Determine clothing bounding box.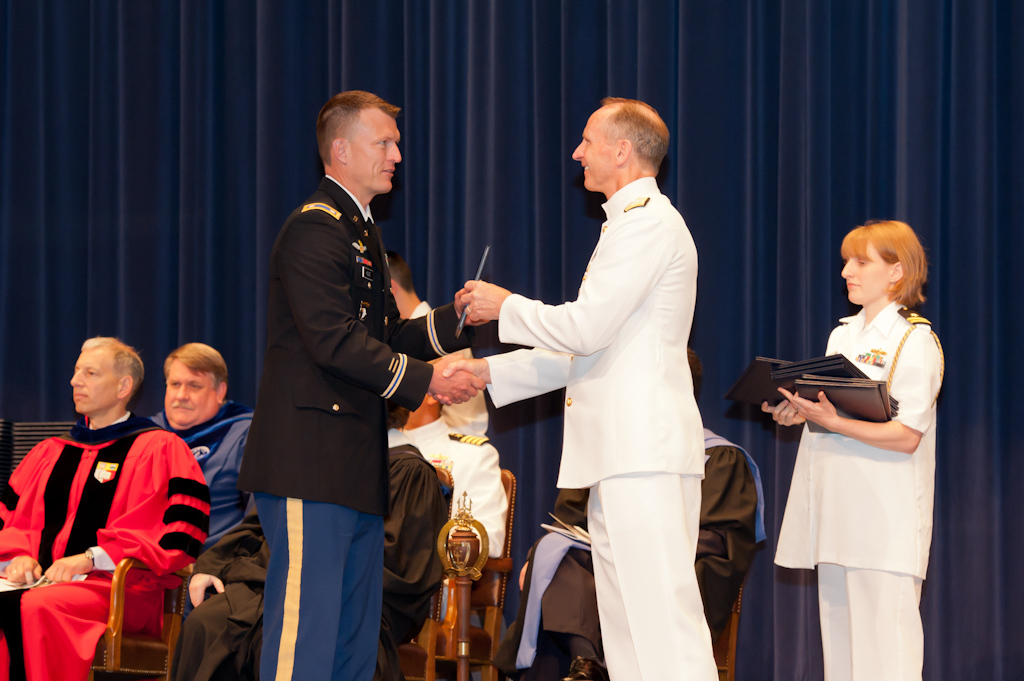
Determined: BBox(489, 173, 716, 680).
